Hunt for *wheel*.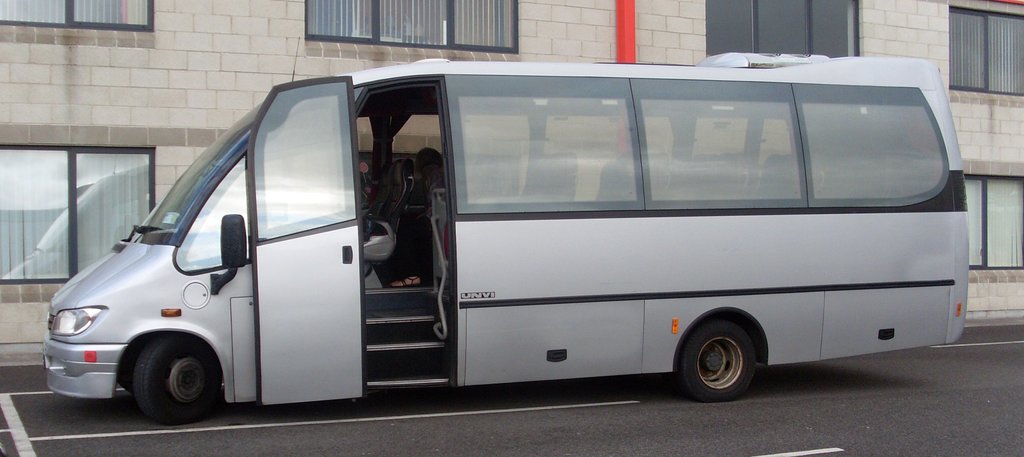
Hunted down at [681, 320, 755, 405].
